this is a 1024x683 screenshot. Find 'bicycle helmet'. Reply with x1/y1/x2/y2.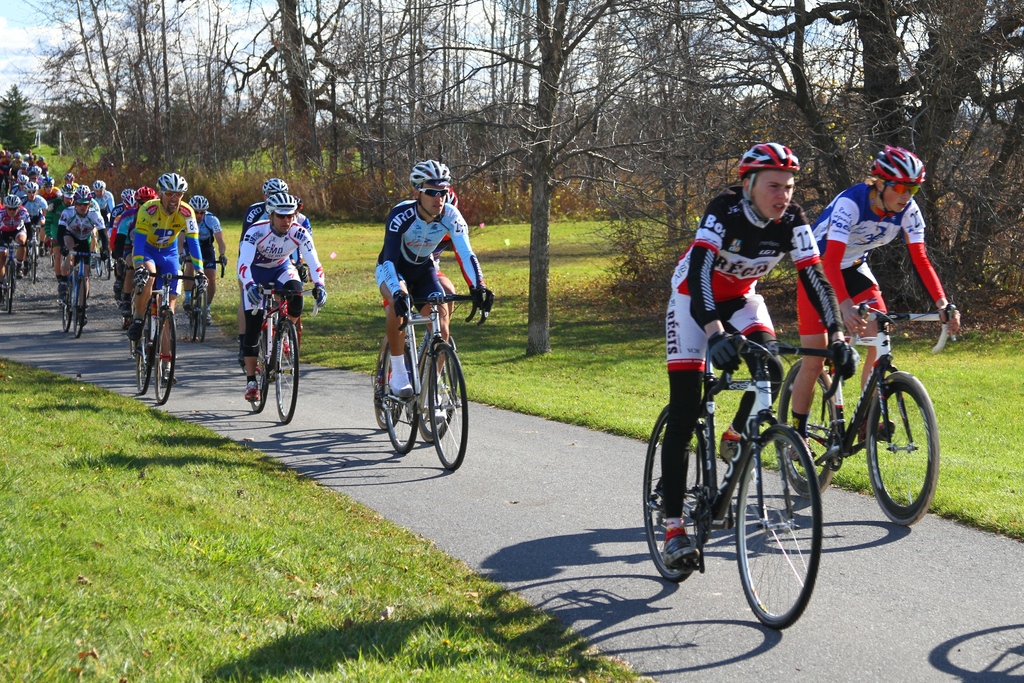
45/175/54/181.
